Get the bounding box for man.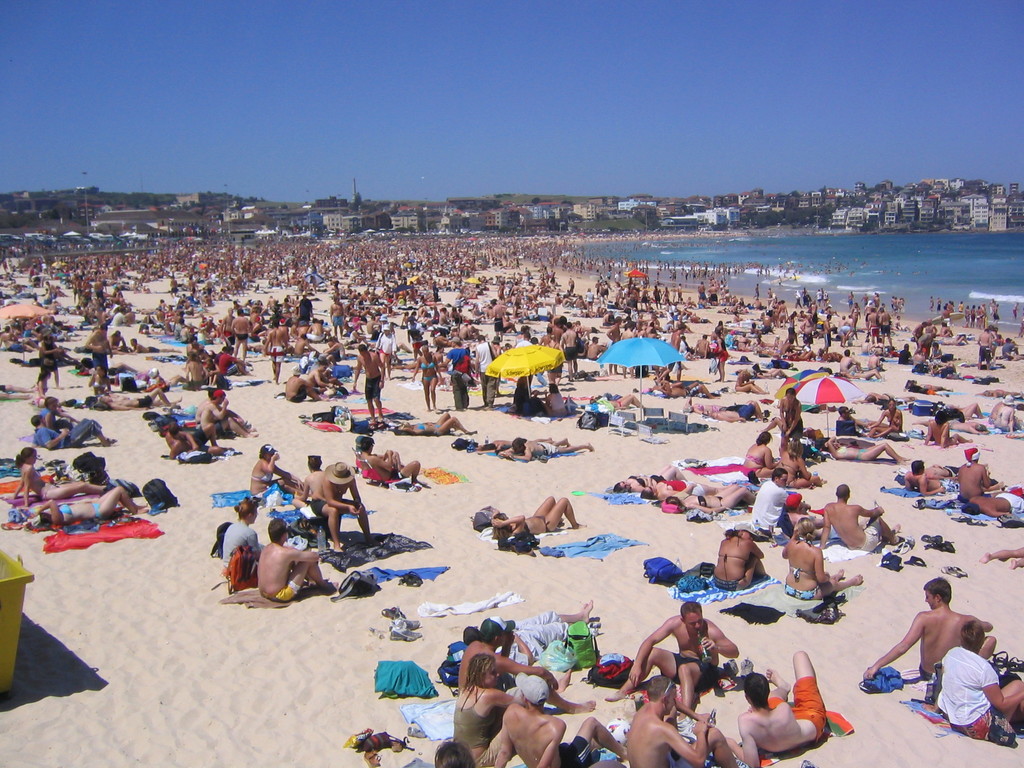
{"x1": 436, "y1": 338, "x2": 472, "y2": 412}.
